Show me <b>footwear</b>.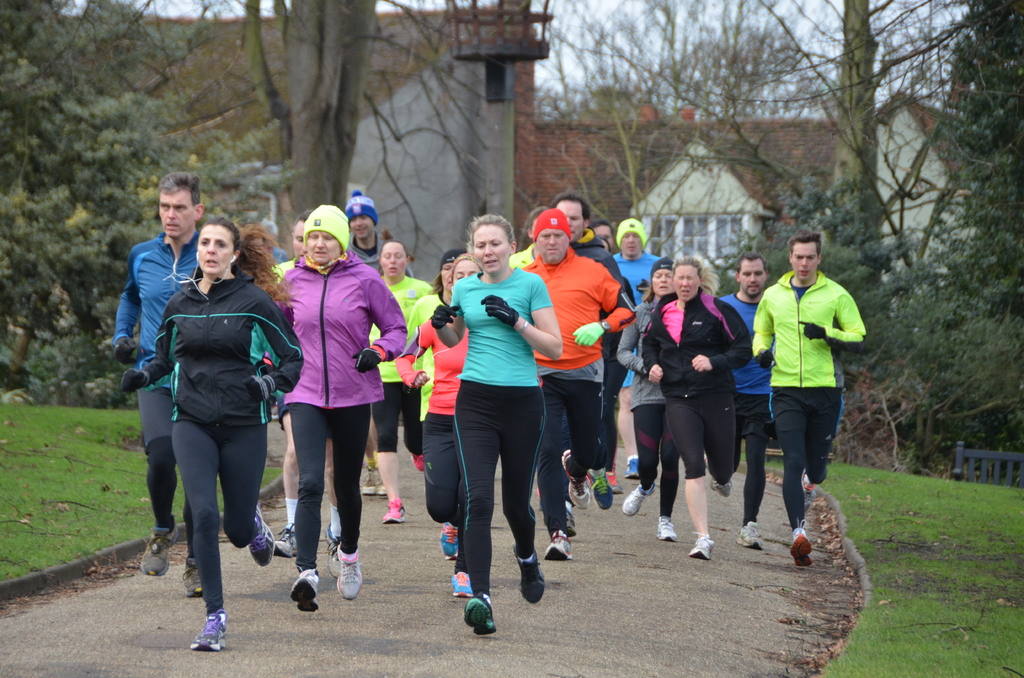
<b>footwear</b> is here: [left=324, top=526, right=340, bottom=582].
